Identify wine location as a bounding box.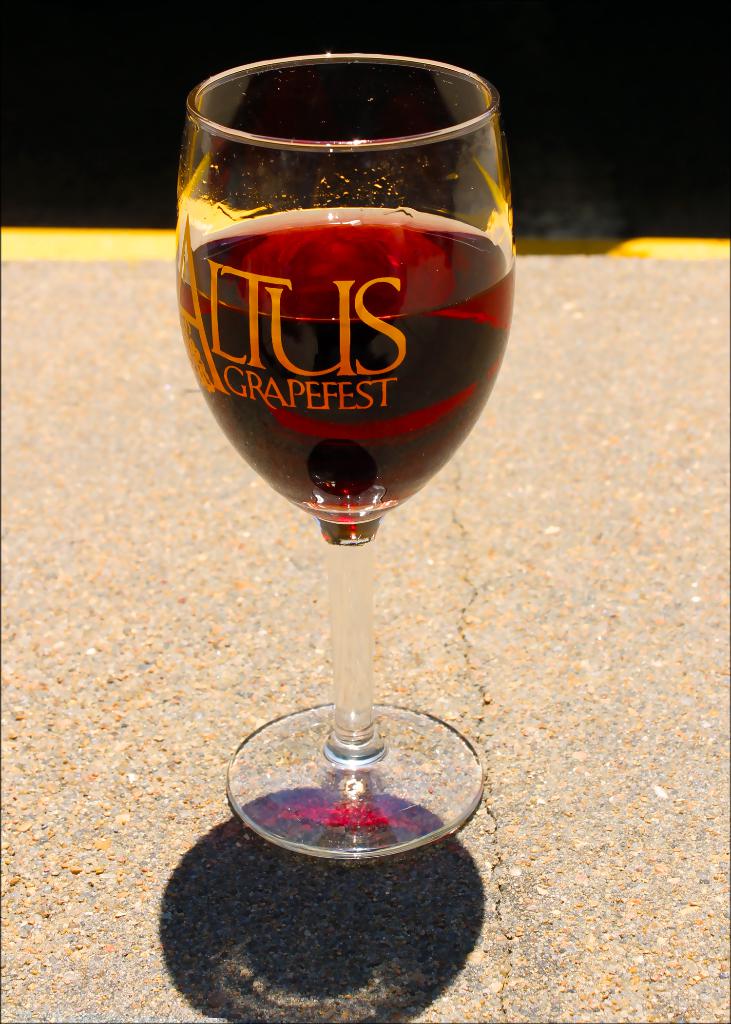
179:202:514:547.
